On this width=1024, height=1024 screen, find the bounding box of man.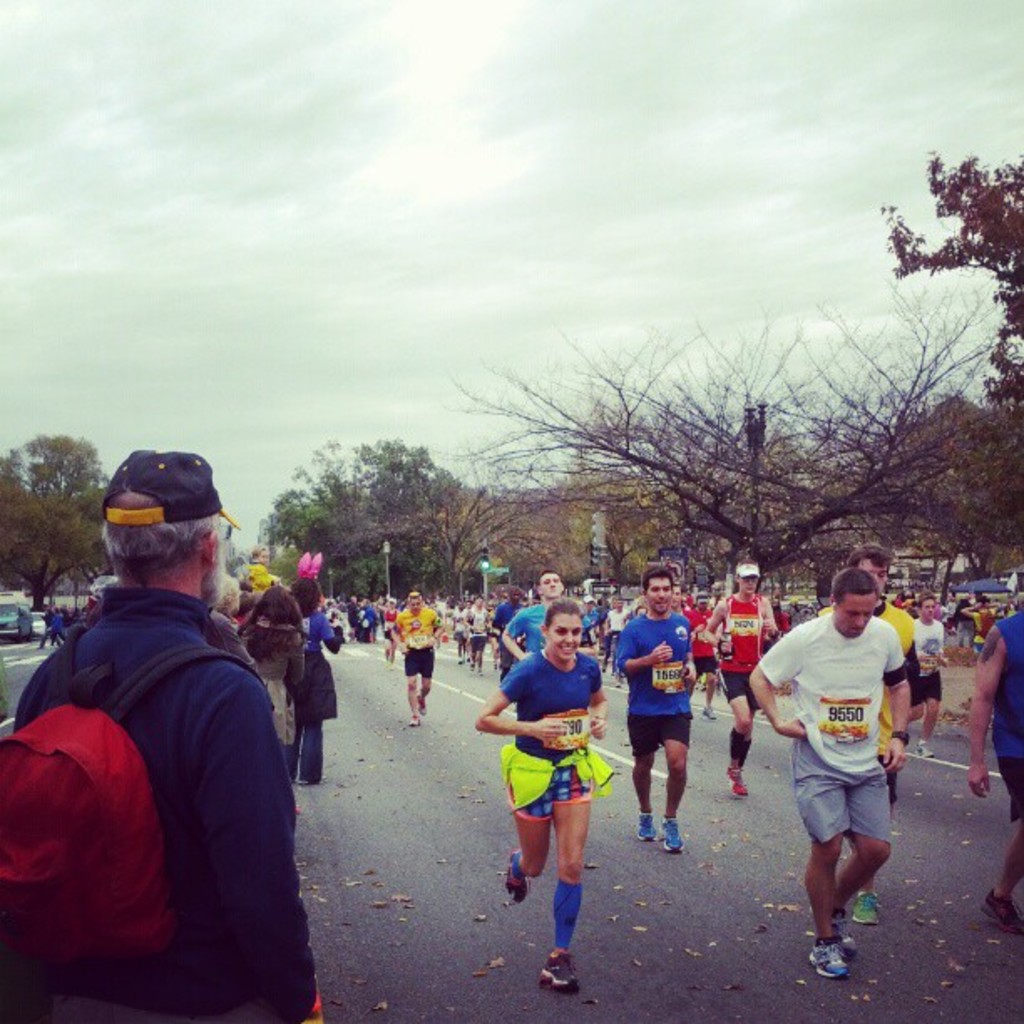
Bounding box: region(909, 597, 950, 756).
